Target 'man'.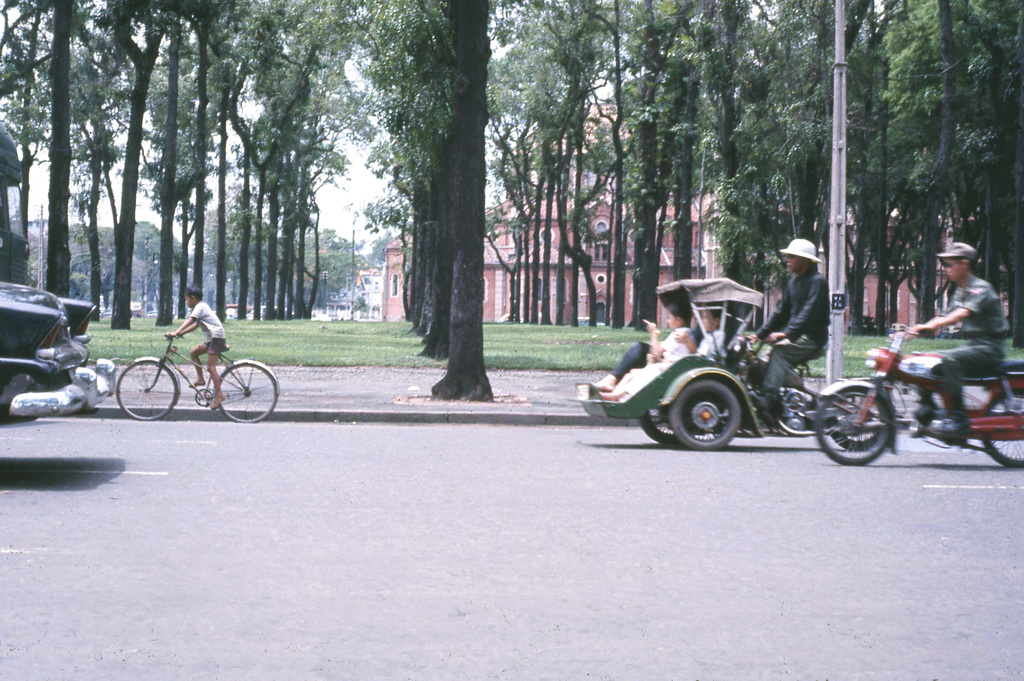
Target region: 749/233/835/423.
